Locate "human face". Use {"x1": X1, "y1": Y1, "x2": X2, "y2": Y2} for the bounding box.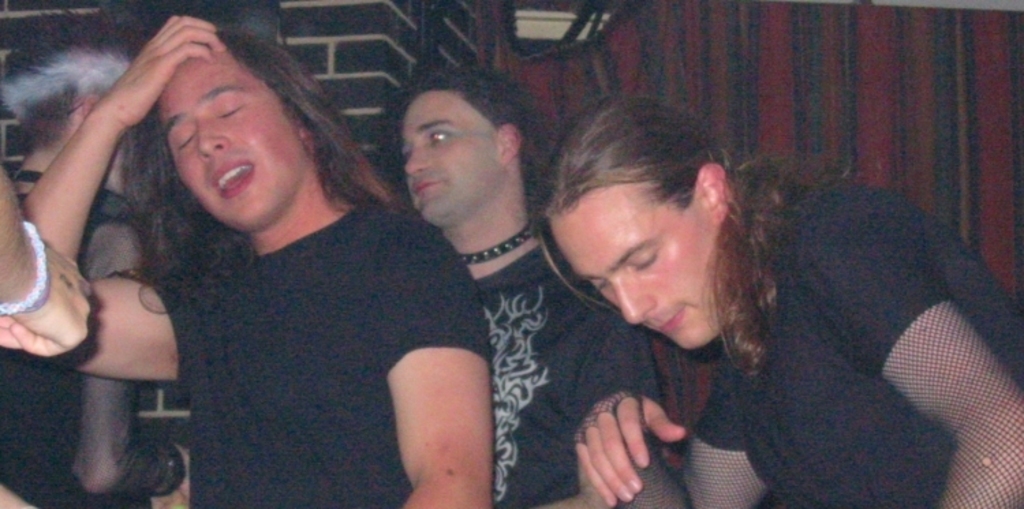
{"x1": 157, "y1": 30, "x2": 328, "y2": 233}.
